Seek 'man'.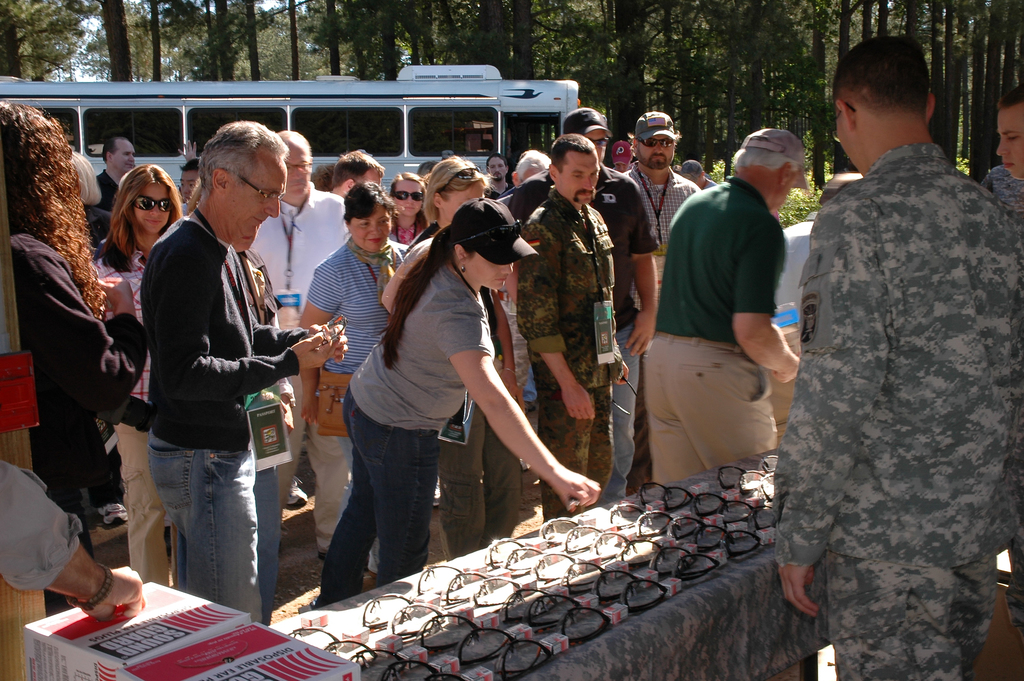
643 133 816 493.
